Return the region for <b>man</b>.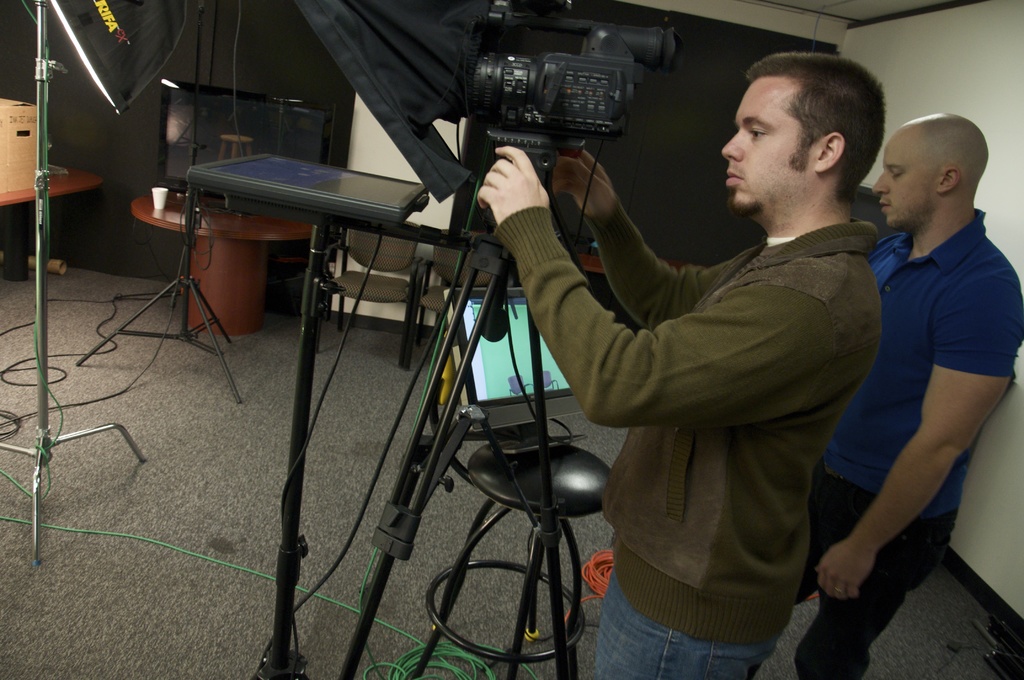
select_region(785, 106, 1021, 679).
